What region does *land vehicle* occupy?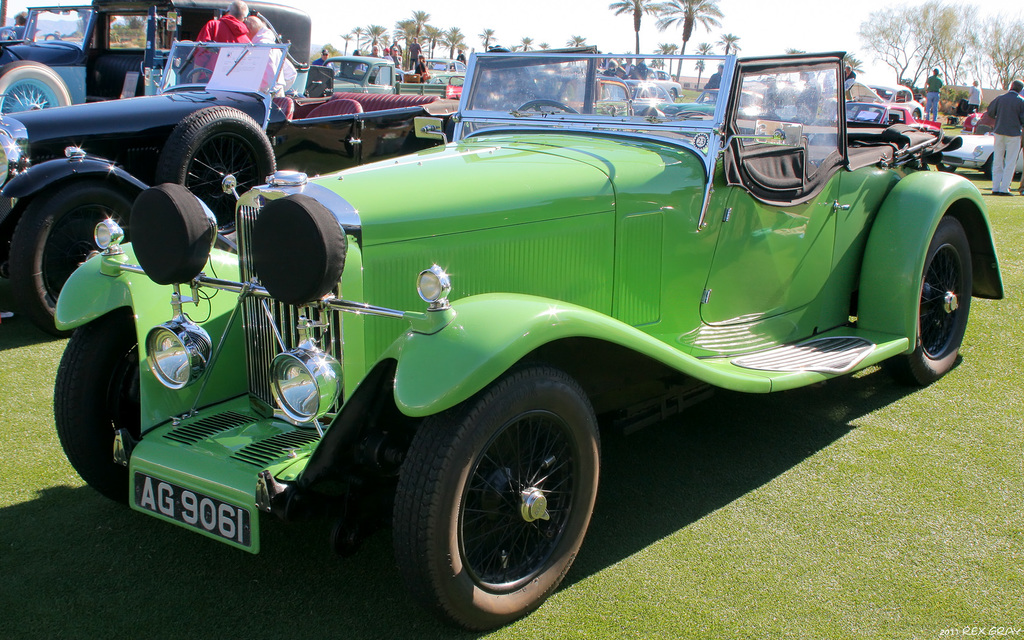
BBox(0, 42, 451, 339).
